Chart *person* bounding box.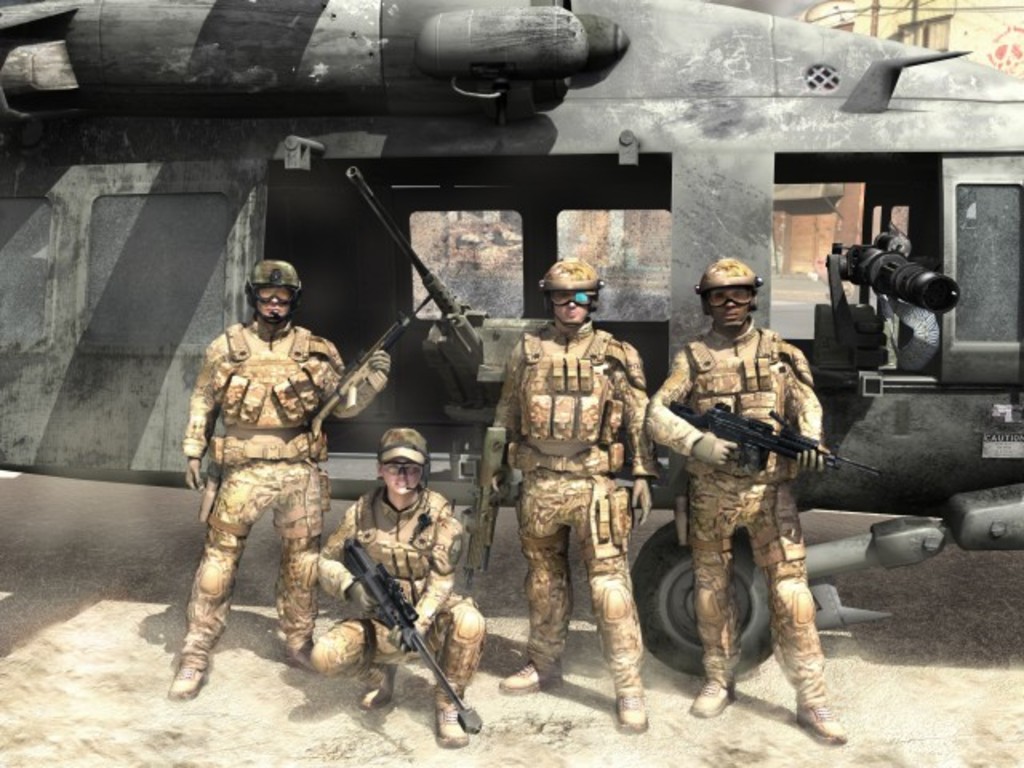
Charted: box=[307, 432, 490, 749].
